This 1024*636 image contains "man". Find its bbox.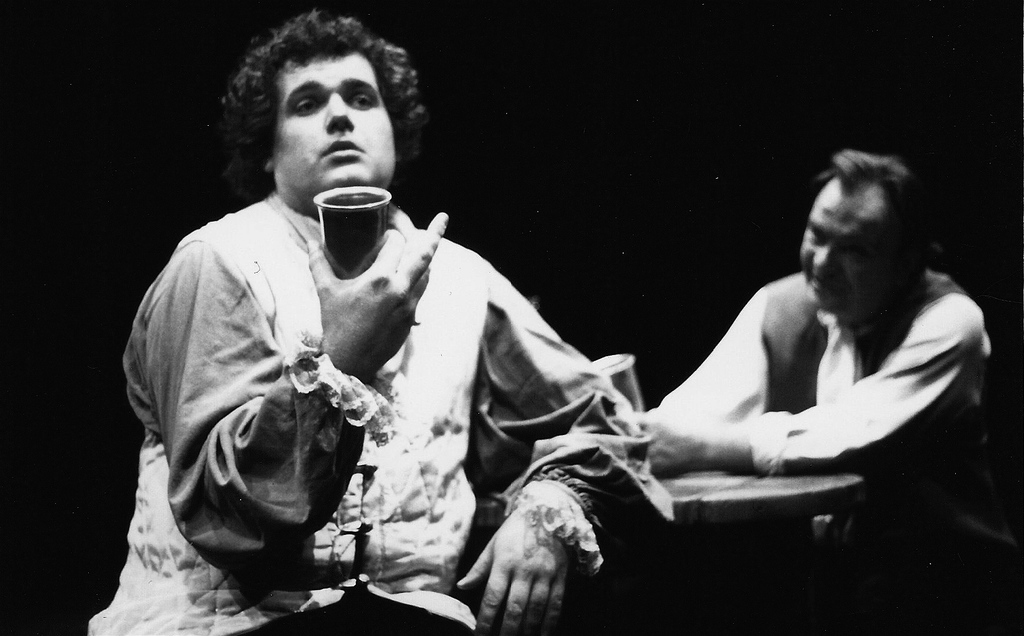
box=[564, 97, 980, 576].
